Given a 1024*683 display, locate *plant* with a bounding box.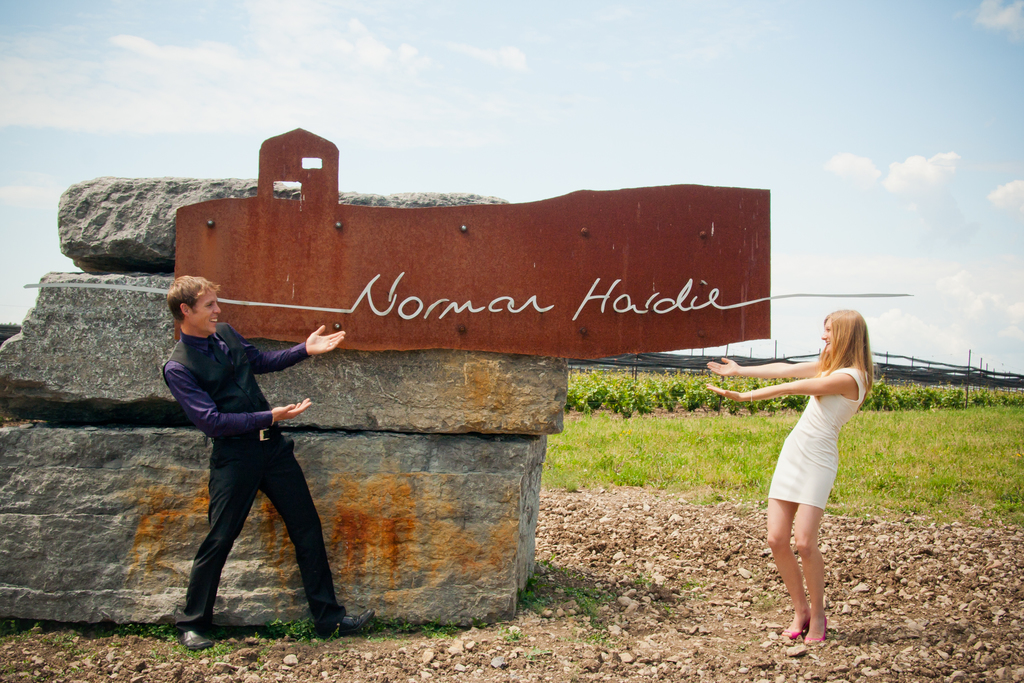
Located: x1=518, y1=562, x2=707, y2=643.
